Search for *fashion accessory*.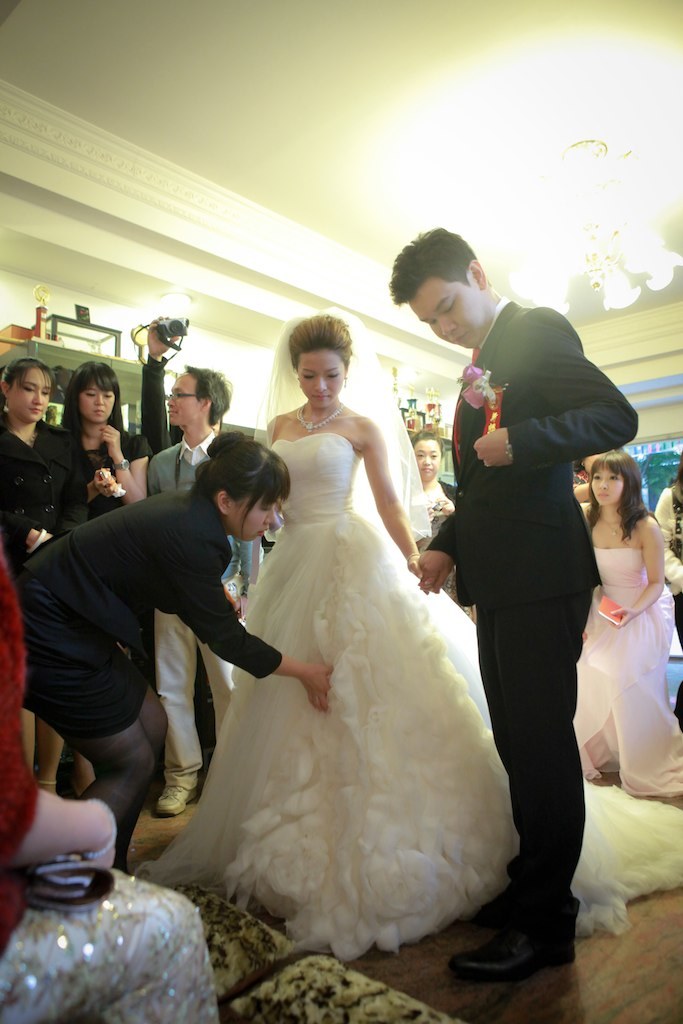
Found at <bbox>453, 348, 479, 462</bbox>.
